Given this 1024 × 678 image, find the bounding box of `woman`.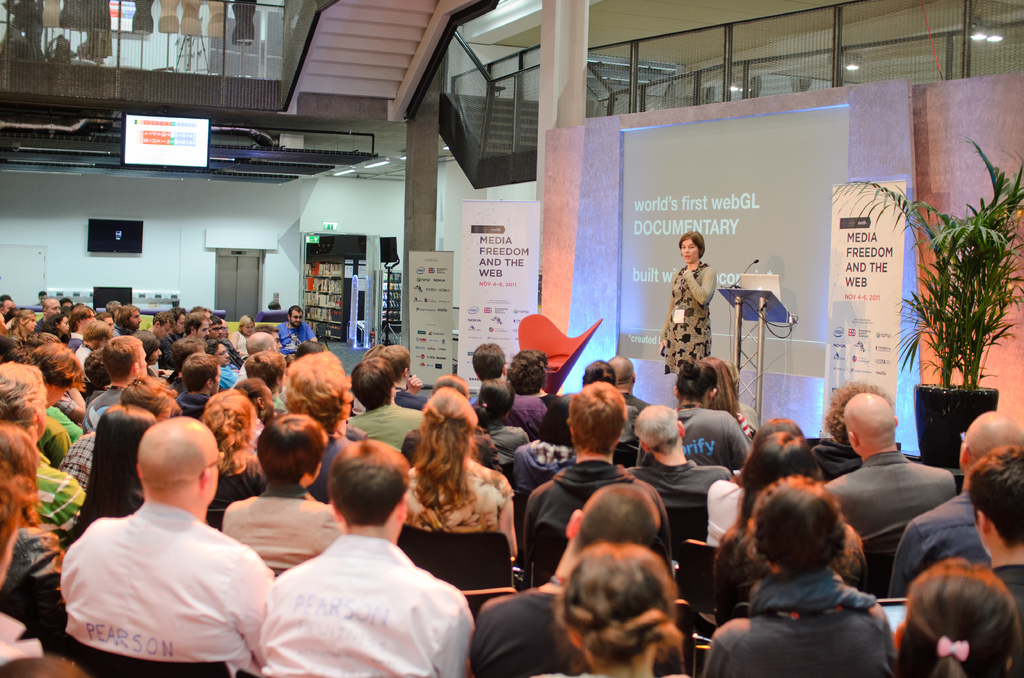
[703,416,806,545].
